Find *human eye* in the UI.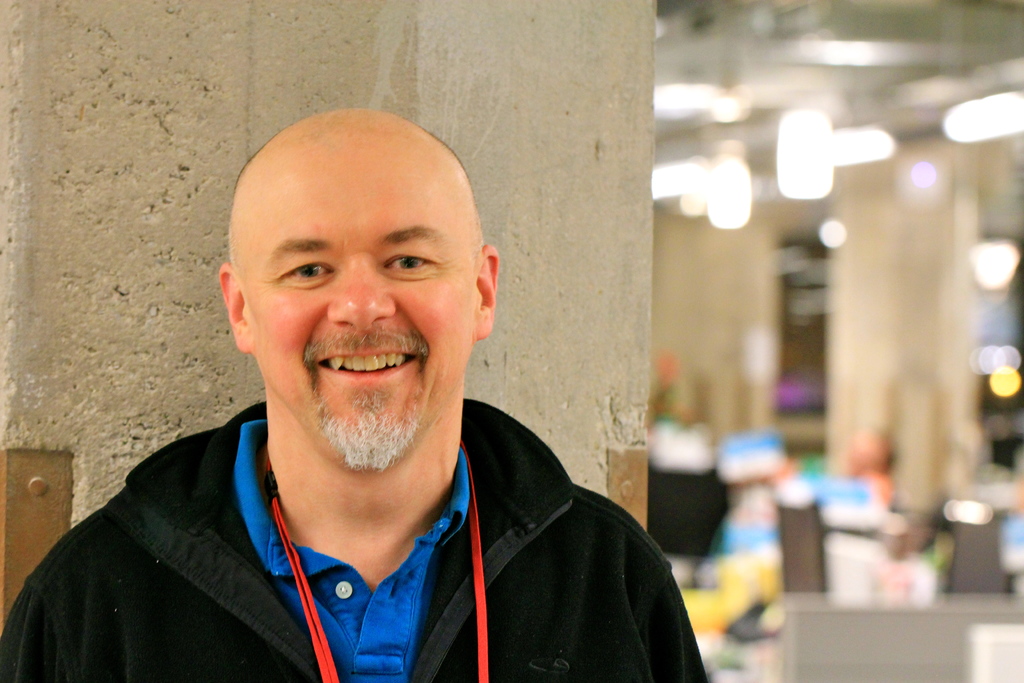
UI element at <bbox>378, 243, 443, 277</bbox>.
